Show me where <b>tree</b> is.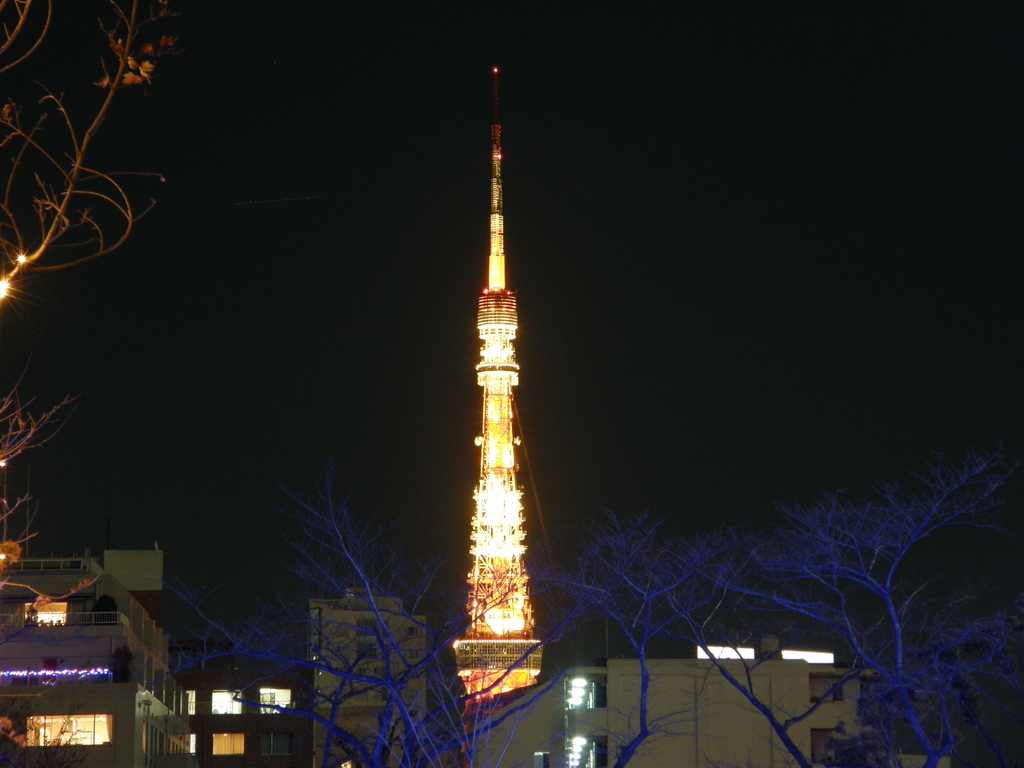
<b>tree</b> is at crop(551, 500, 752, 767).
